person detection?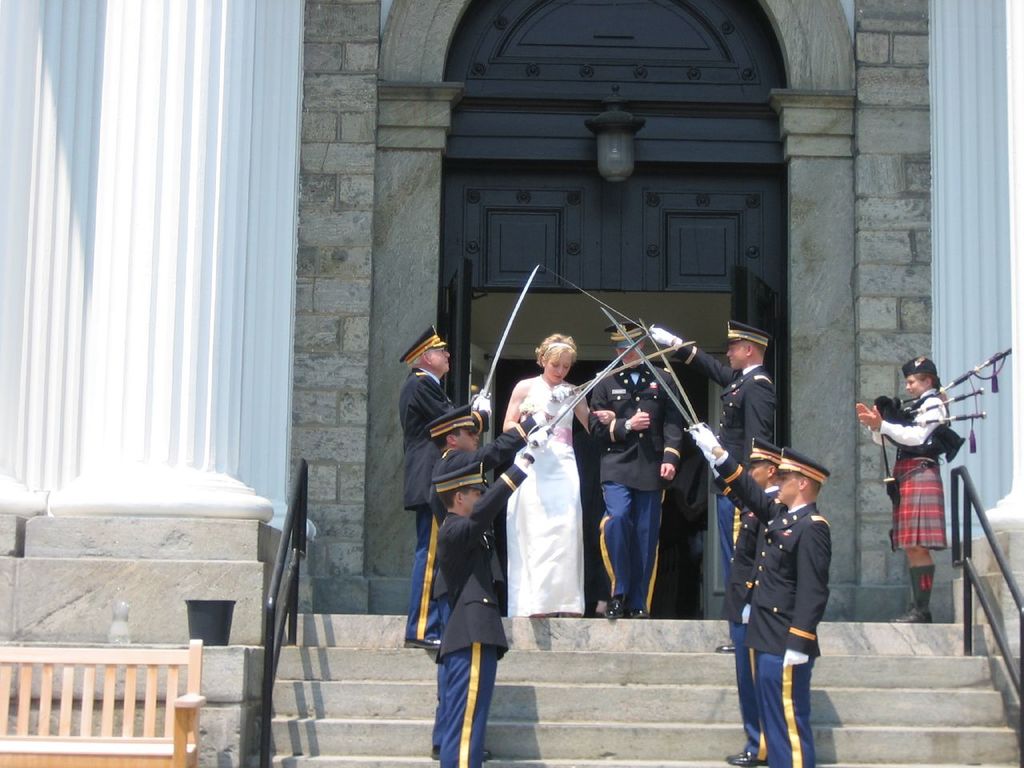
crop(686, 423, 790, 762)
